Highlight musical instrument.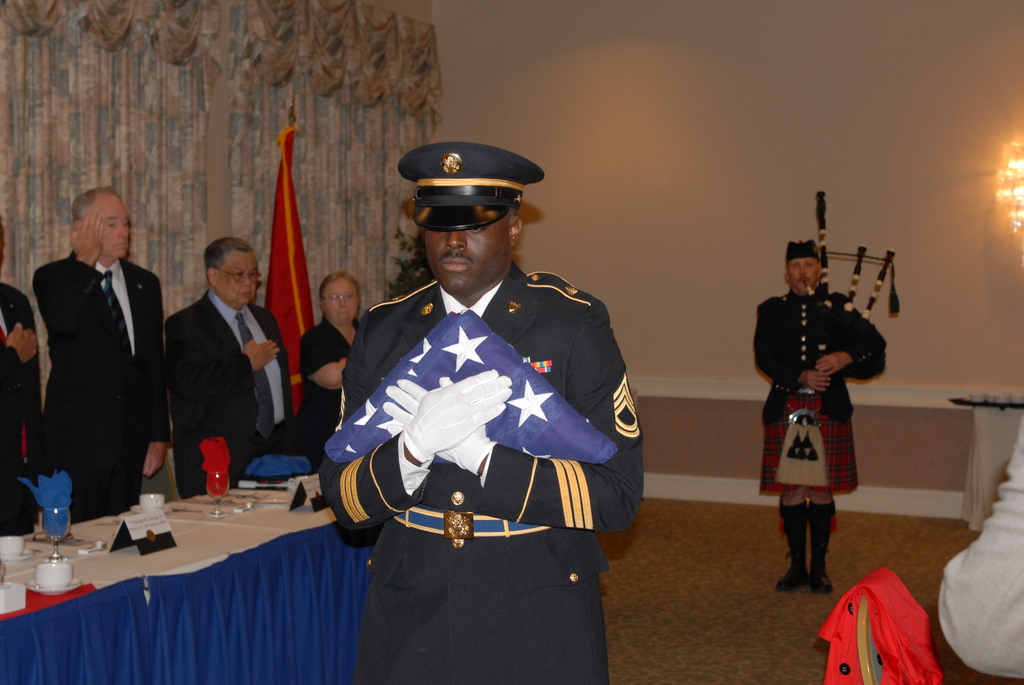
Highlighted region: <box>781,190,904,404</box>.
